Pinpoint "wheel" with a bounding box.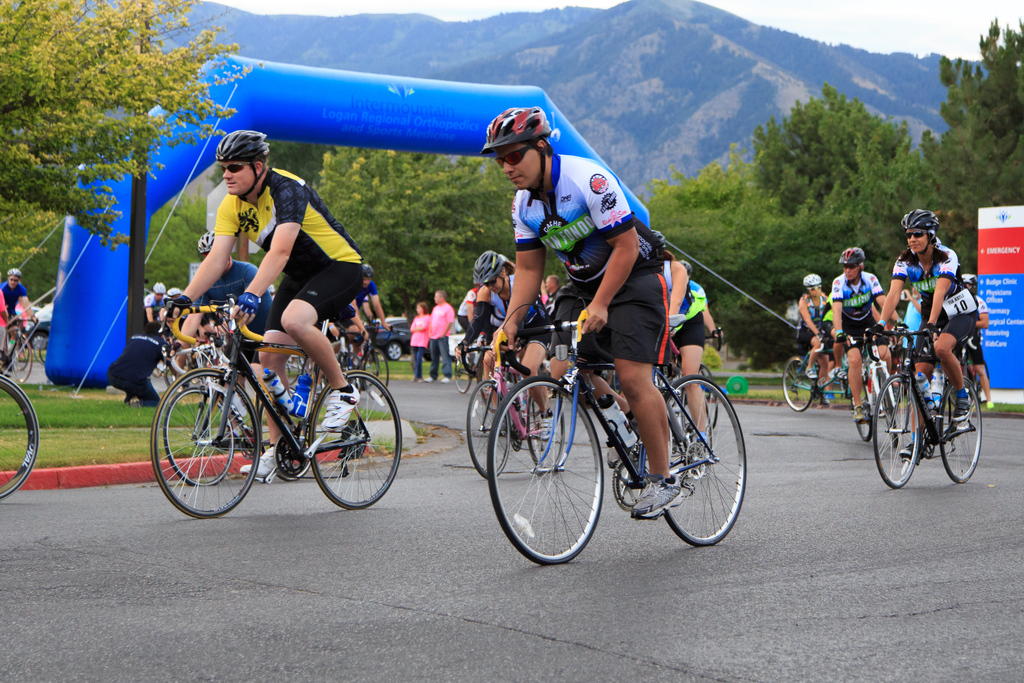
<region>645, 372, 749, 546</region>.
